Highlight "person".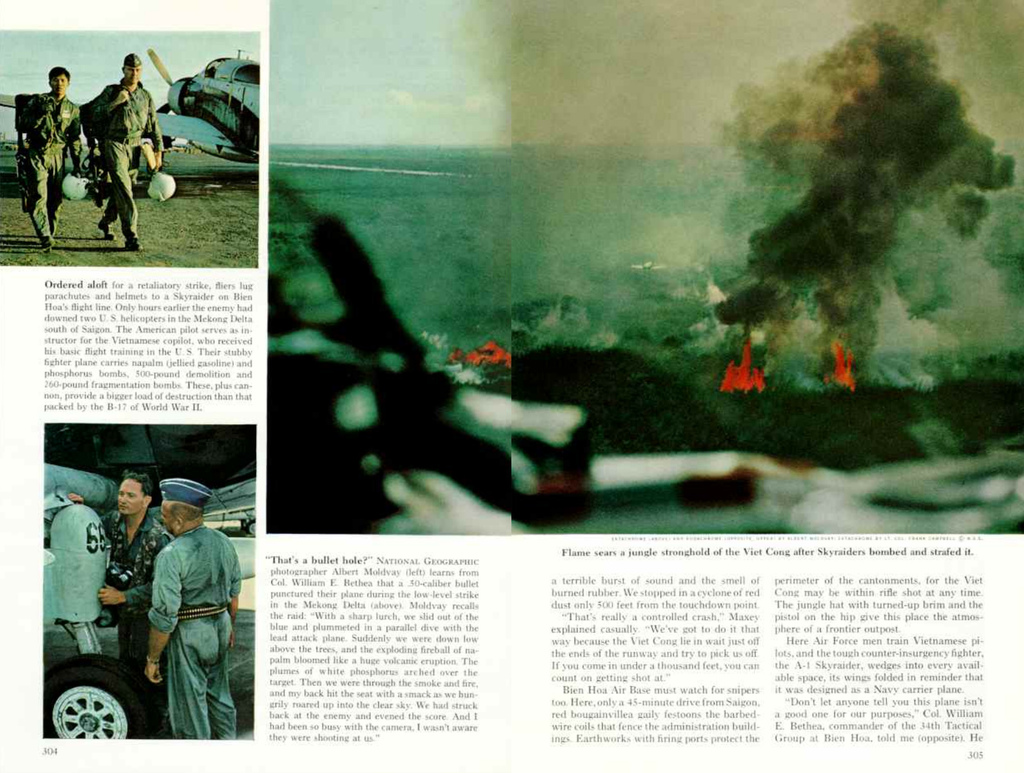
Highlighted region: BBox(97, 475, 177, 726).
